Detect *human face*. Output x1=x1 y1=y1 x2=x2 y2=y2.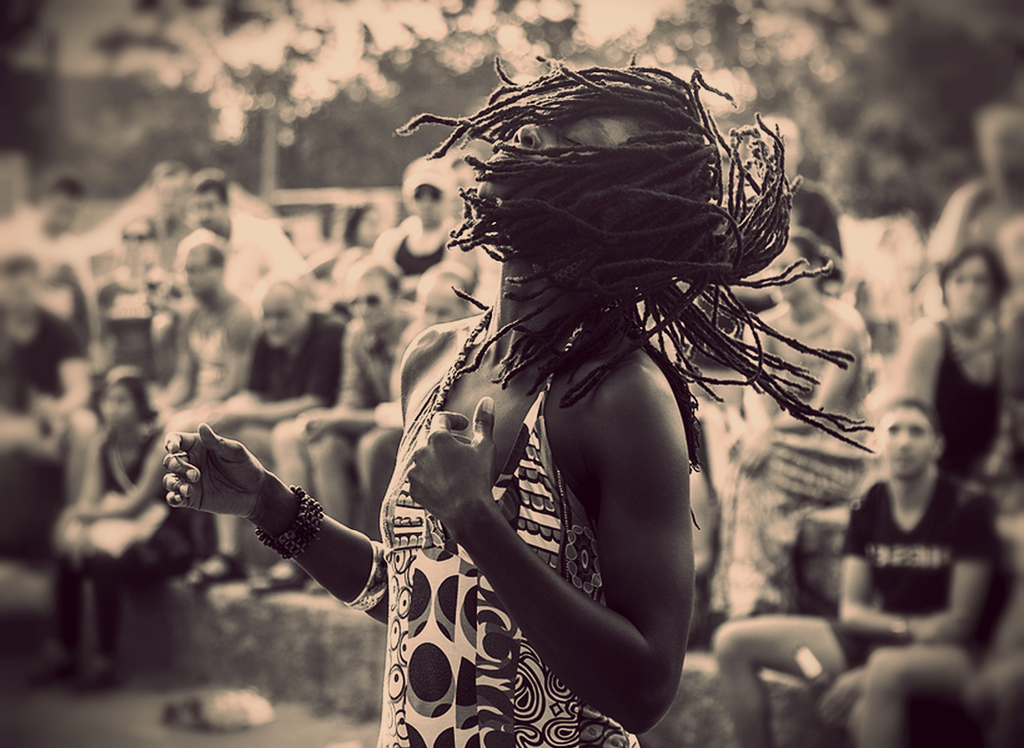
x1=187 y1=243 x2=219 y2=294.
